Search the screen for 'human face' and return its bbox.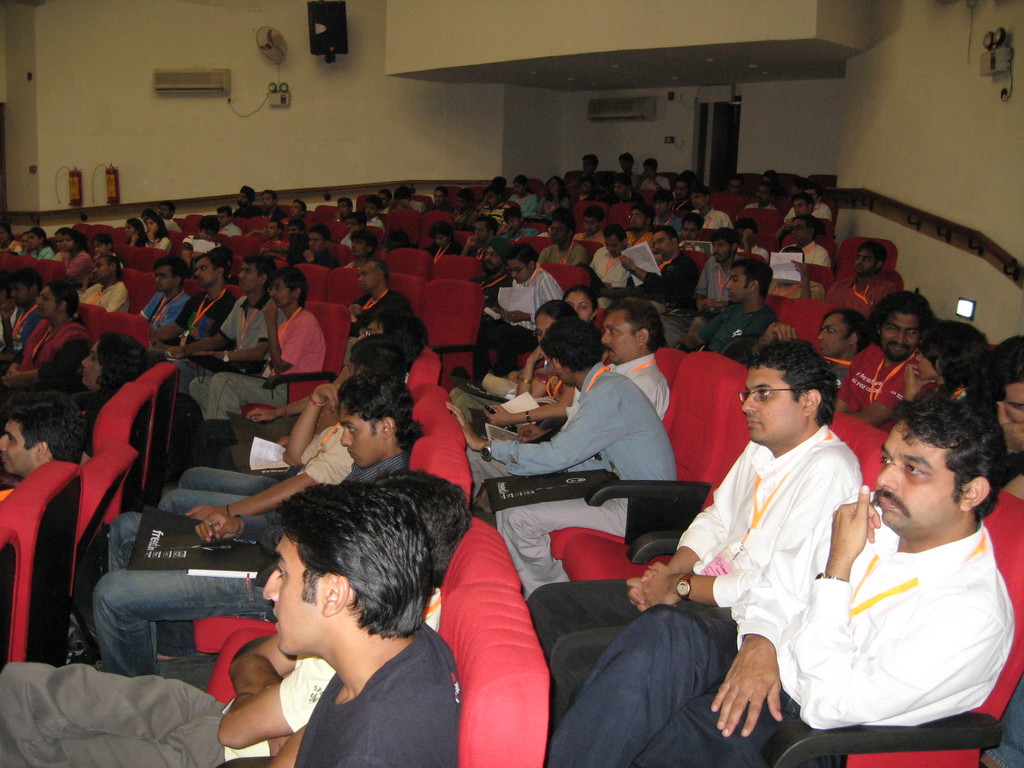
Found: bbox=(715, 241, 731, 264).
